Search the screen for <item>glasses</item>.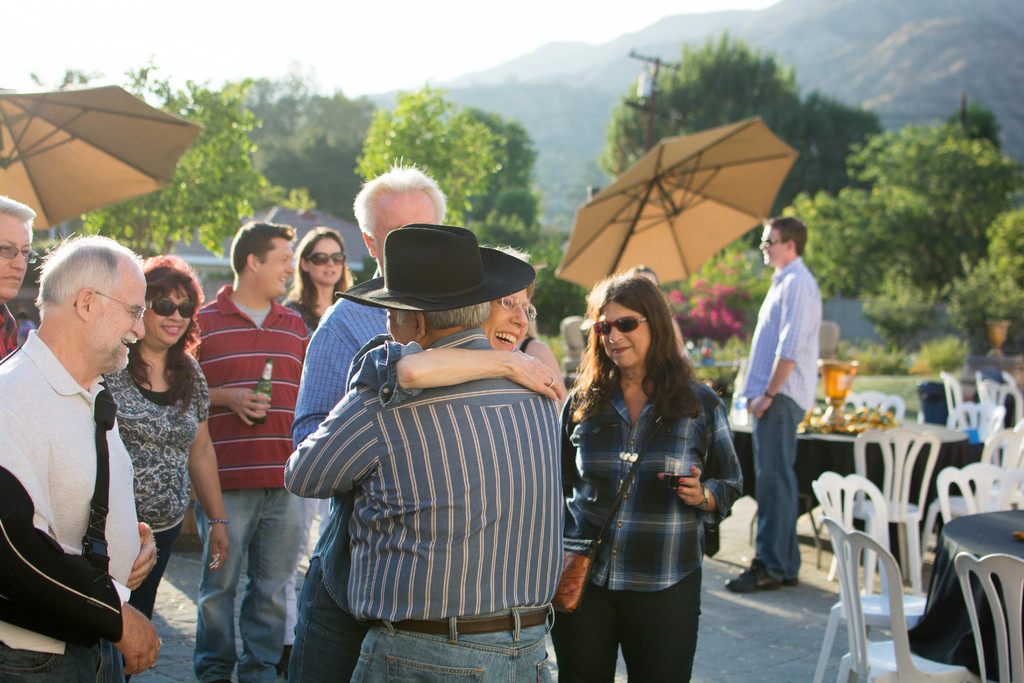
Found at [70,289,146,320].
